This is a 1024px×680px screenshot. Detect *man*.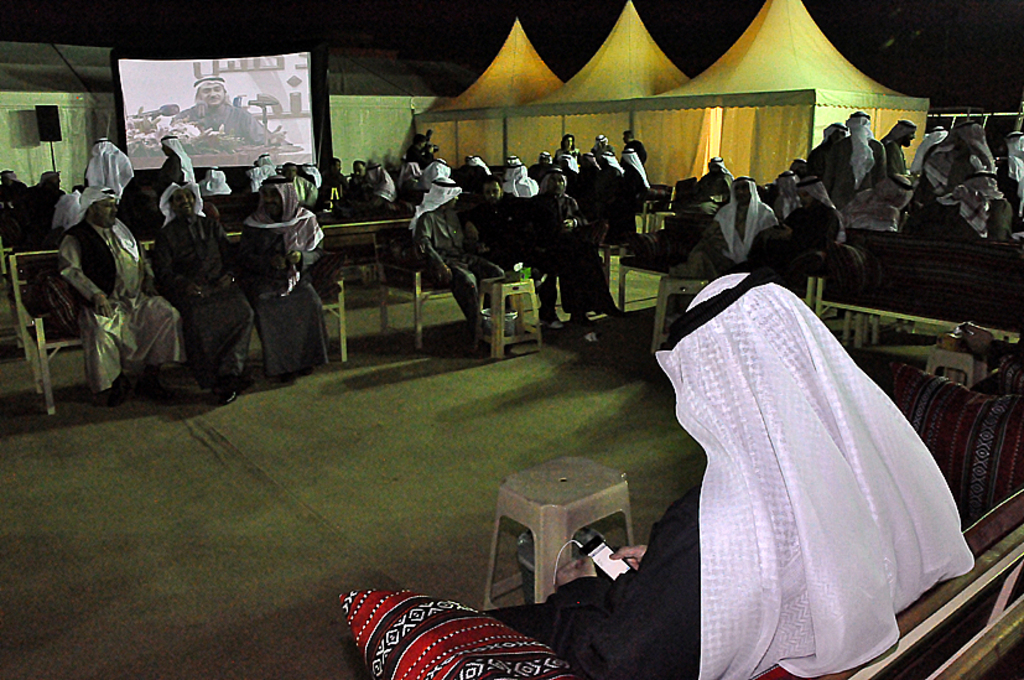
x1=168 y1=77 x2=285 y2=149.
